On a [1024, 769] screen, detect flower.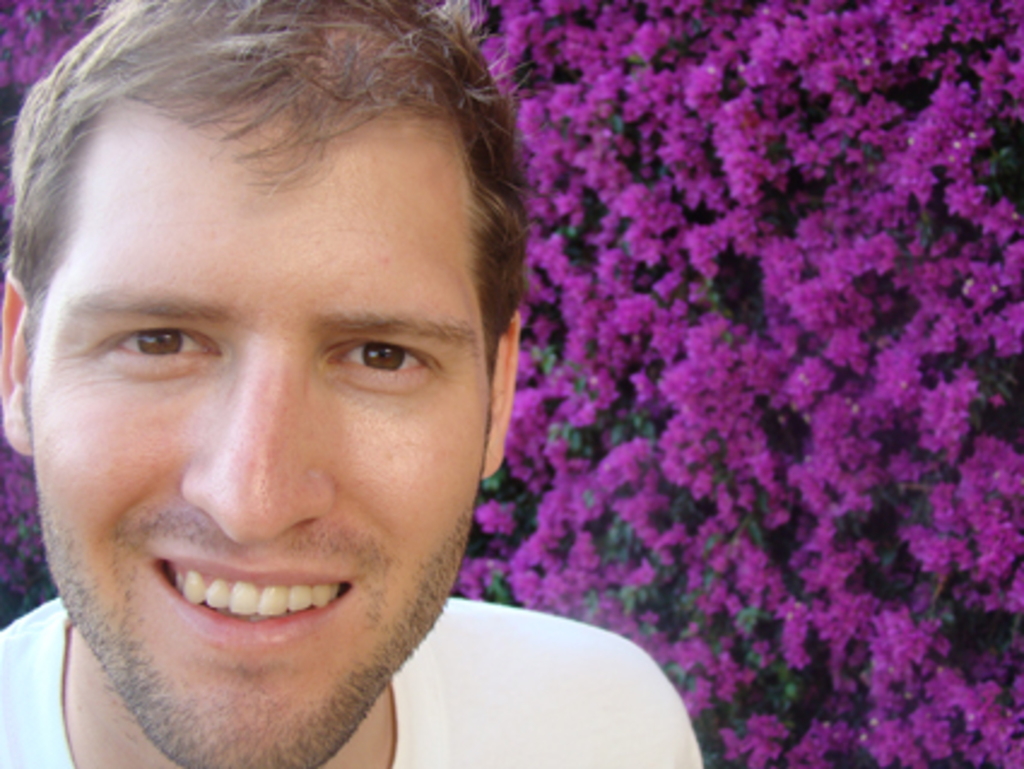
Rect(687, 465, 718, 504).
